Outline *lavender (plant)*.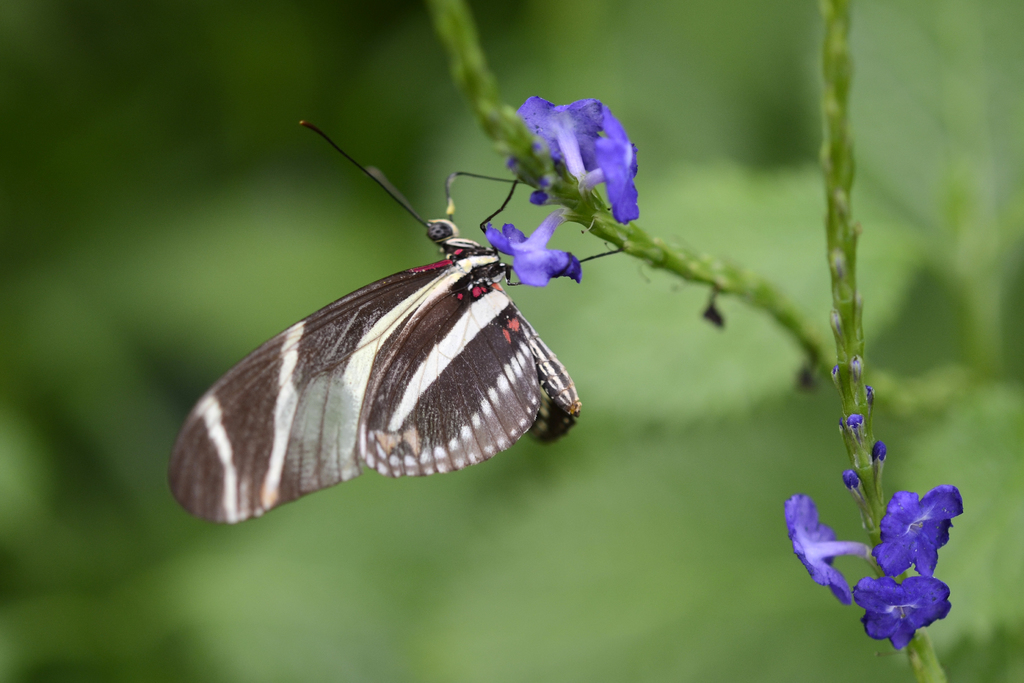
Outline: box(486, 217, 584, 285).
